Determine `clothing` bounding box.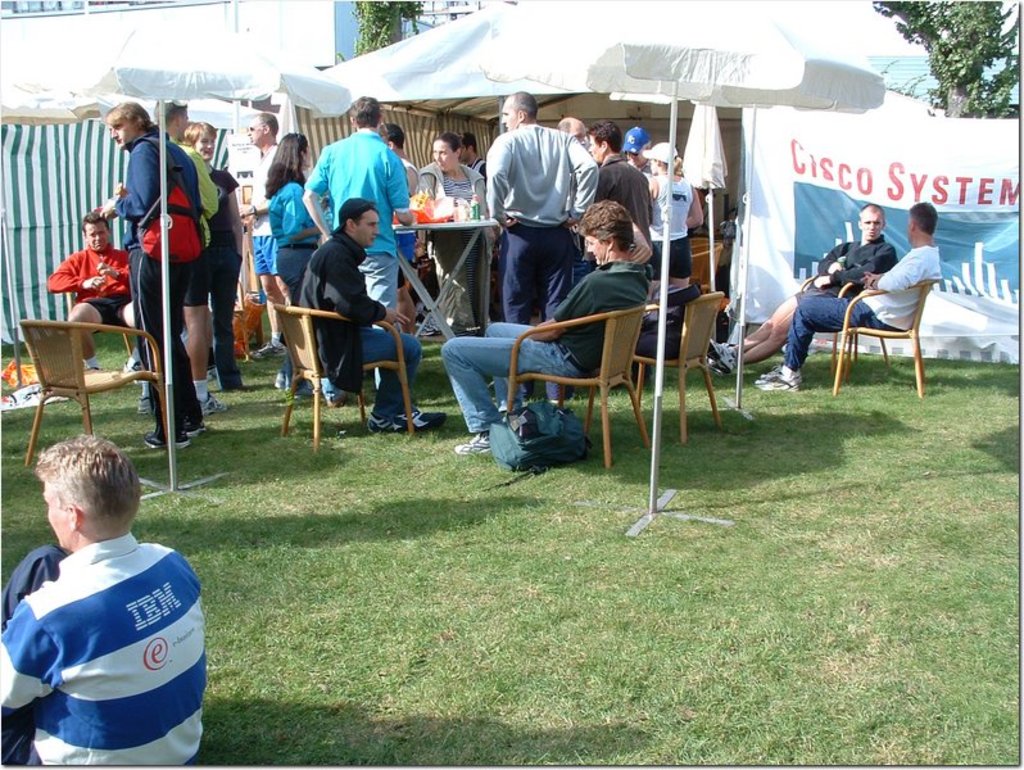
Determined: (x1=243, y1=144, x2=280, y2=276).
